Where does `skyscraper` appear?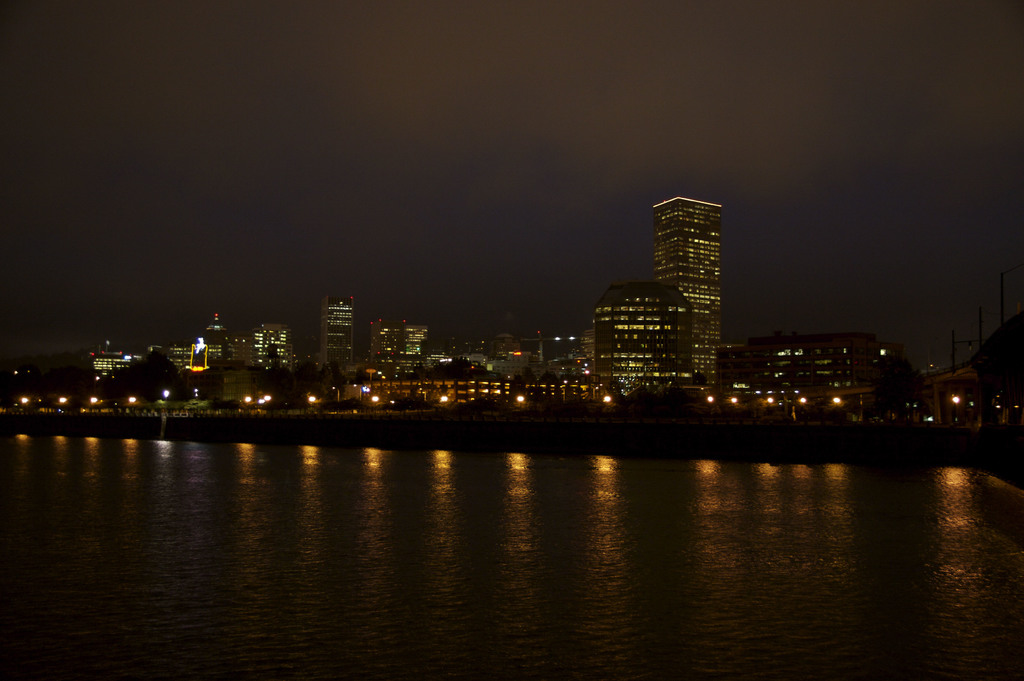
Appears at BBox(654, 188, 721, 378).
